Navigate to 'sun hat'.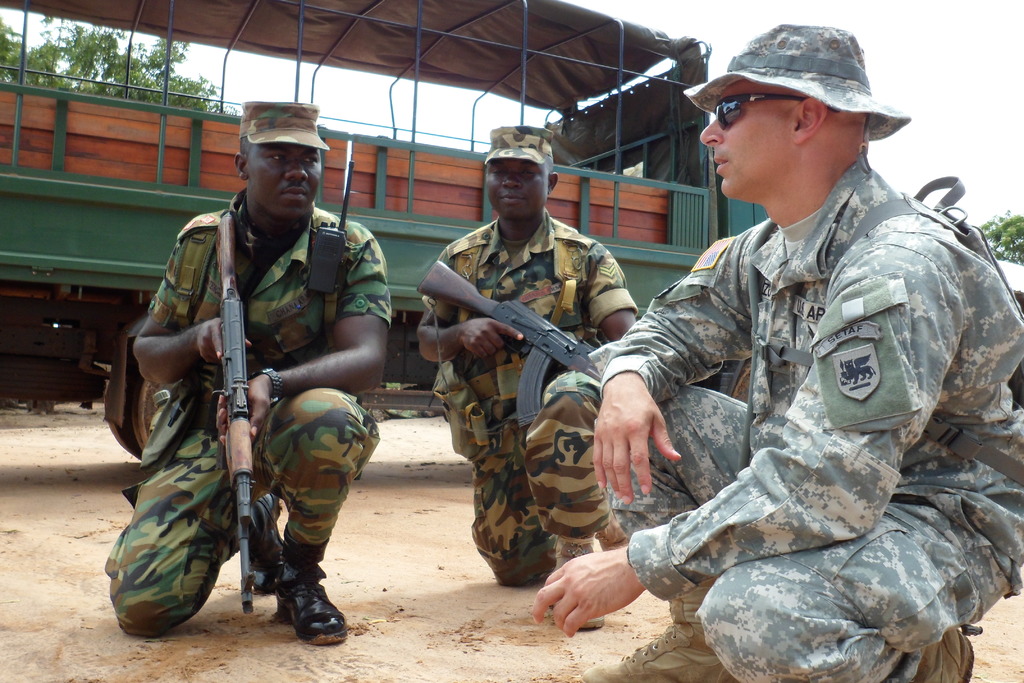
Navigation target: <region>239, 104, 330, 150</region>.
